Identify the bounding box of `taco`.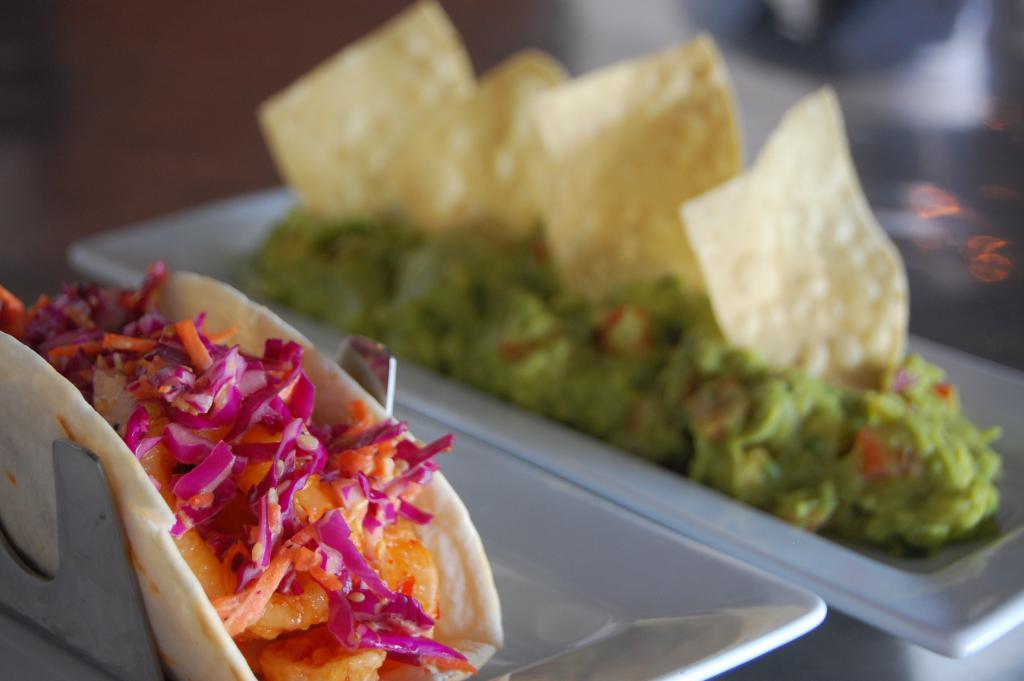
Rect(0, 259, 500, 680).
